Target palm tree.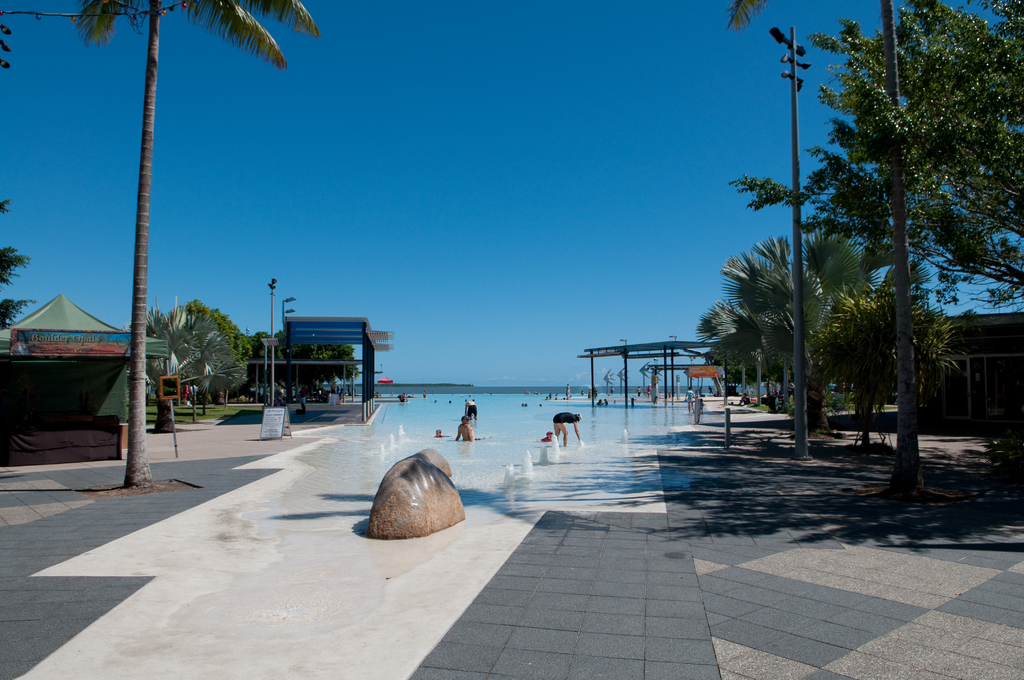
Target region: bbox=(78, 0, 328, 496).
